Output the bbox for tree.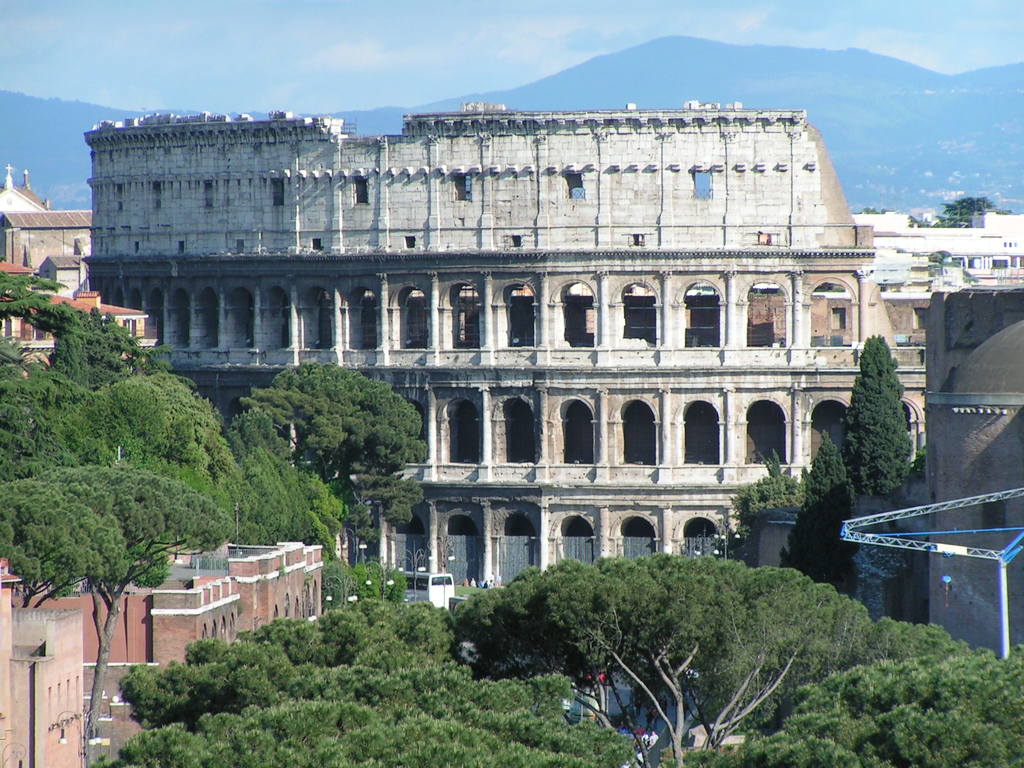
916:190:998:228.
